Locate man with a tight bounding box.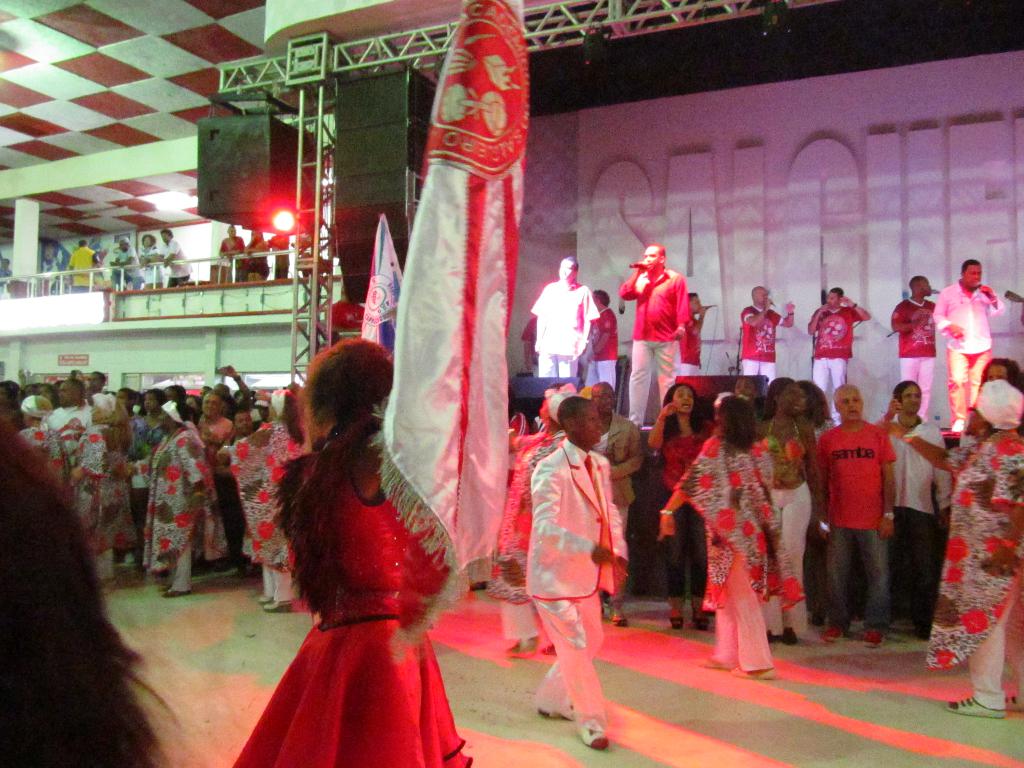
region(216, 224, 248, 282).
